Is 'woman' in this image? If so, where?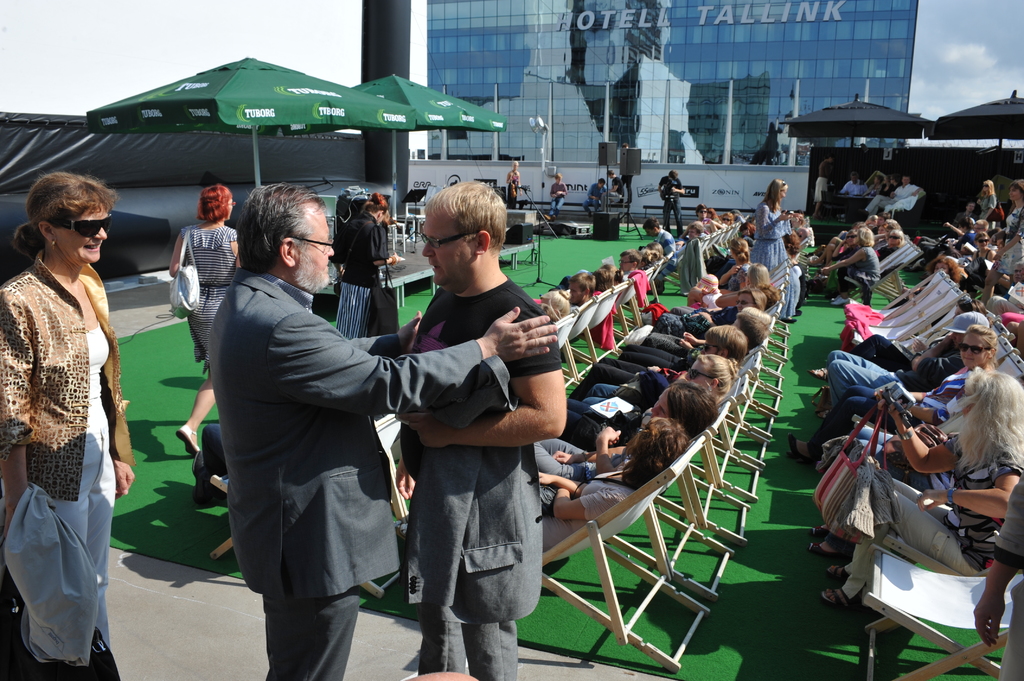
Yes, at x1=788, y1=324, x2=997, y2=467.
